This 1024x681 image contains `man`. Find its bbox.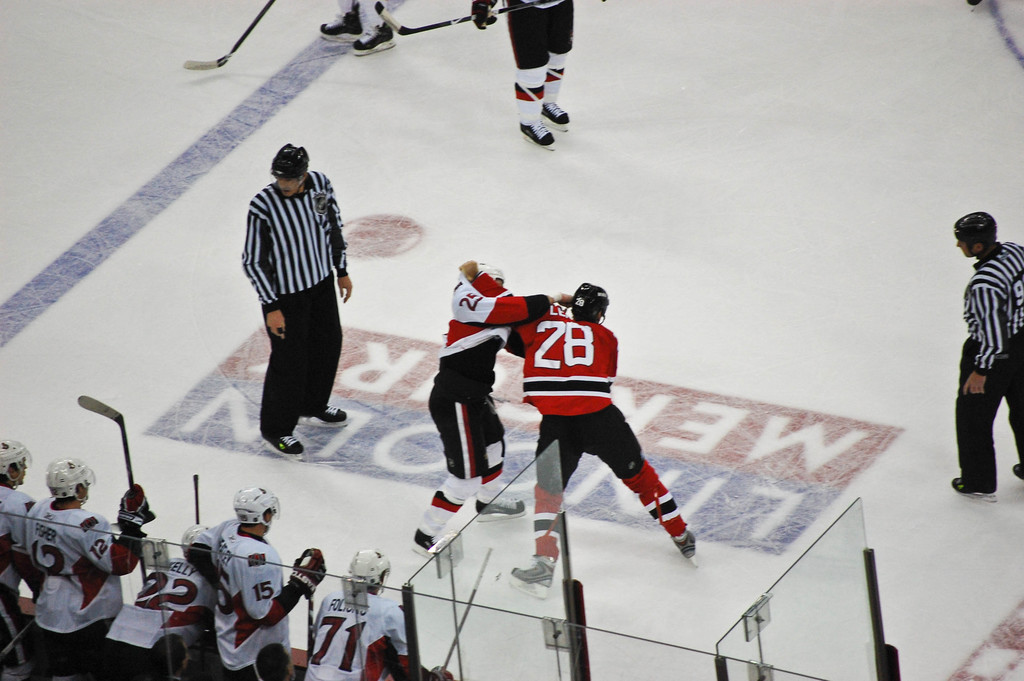
box(302, 544, 413, 680).
